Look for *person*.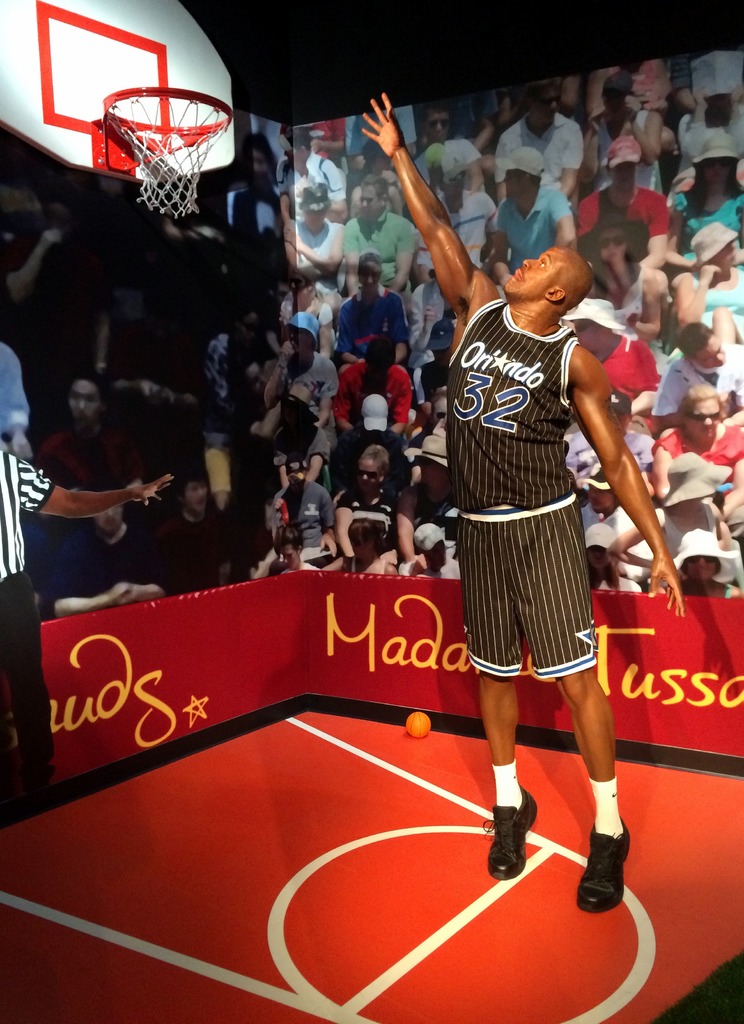
Found: region(656, 529, 743, 598).
